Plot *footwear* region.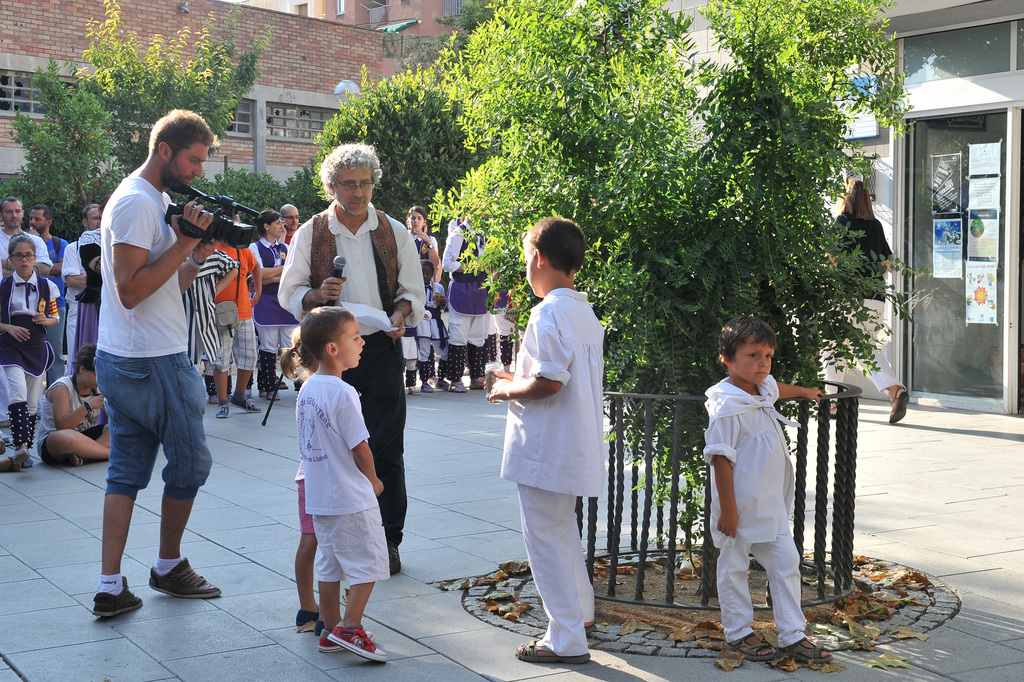
Plotted at box=[328, 619, 391, 663].
